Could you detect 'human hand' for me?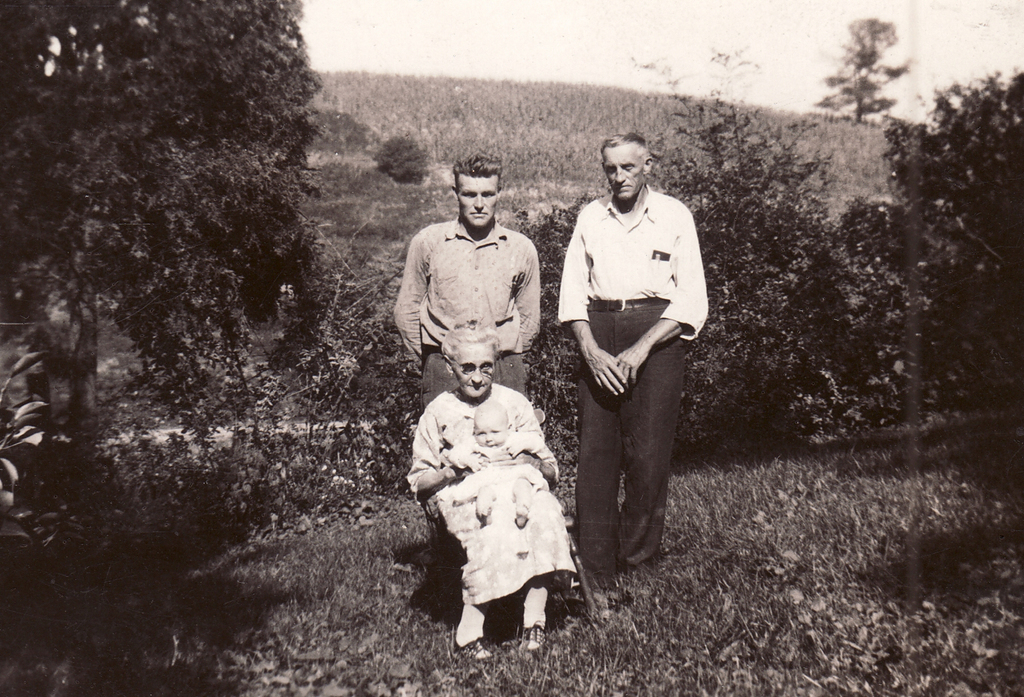
Detection result: 614,346,650,389.
